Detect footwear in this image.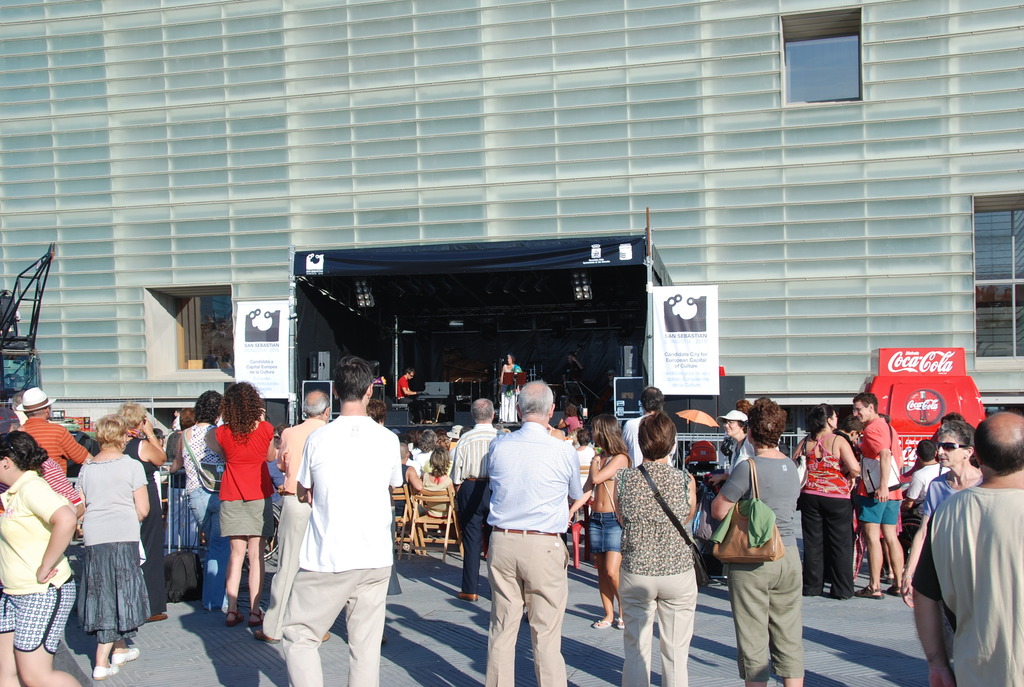
Detection: (253, 629, 279, 644).
